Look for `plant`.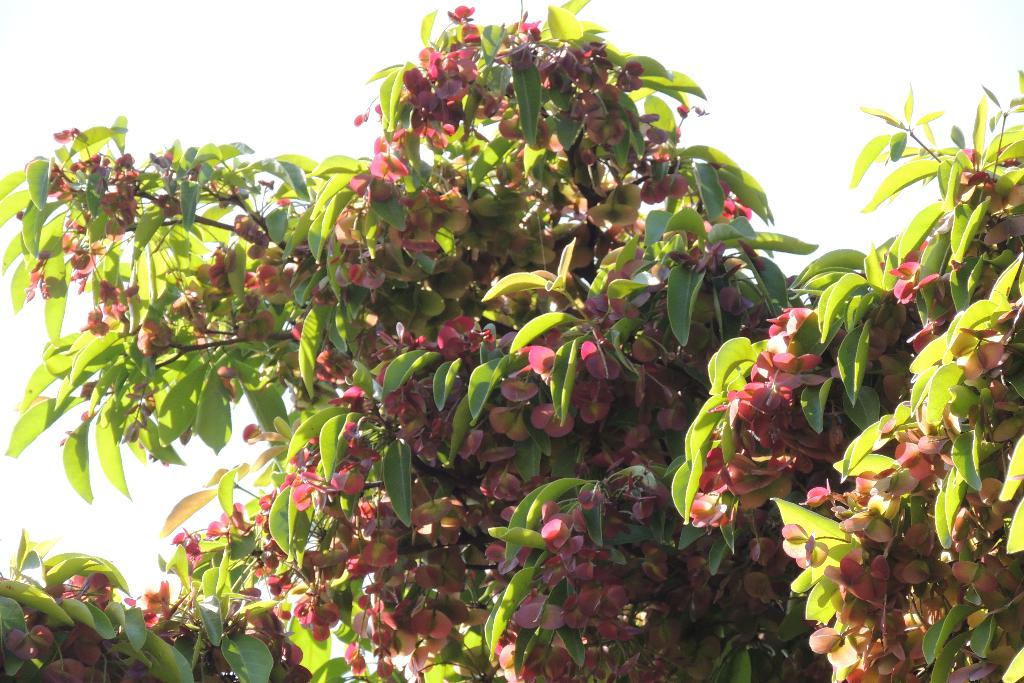
Found: x1=33 y1=0 x2=920 y2=673.
